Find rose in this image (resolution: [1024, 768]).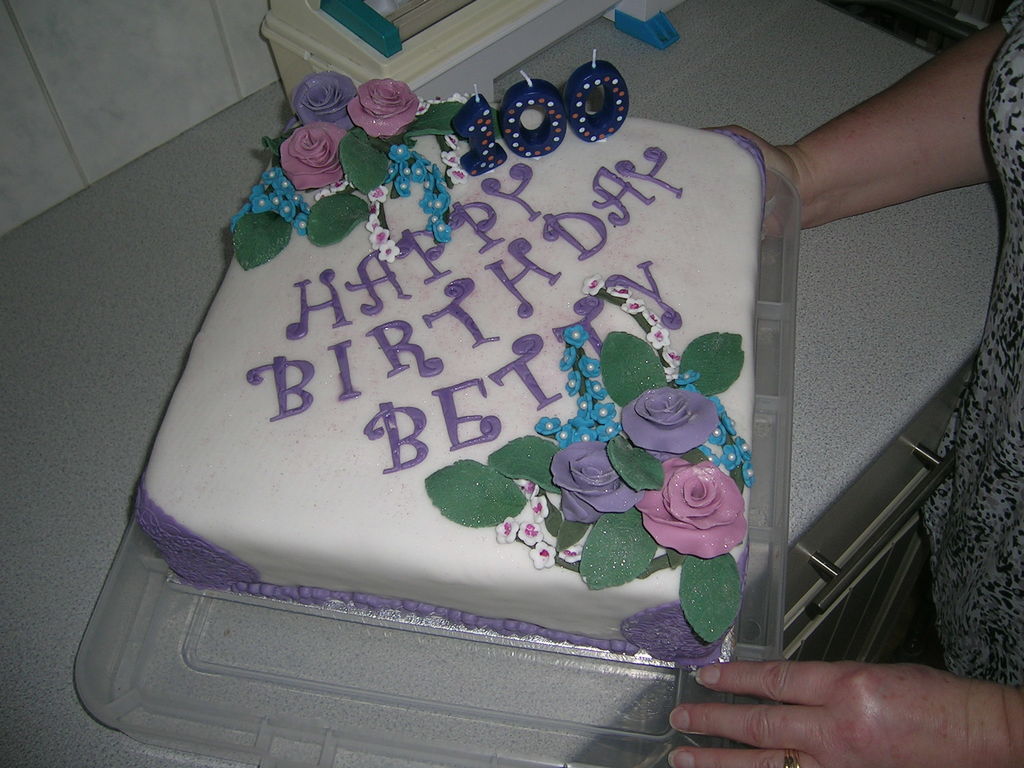
x1=292, y1=67, x2=356, y2=131.
